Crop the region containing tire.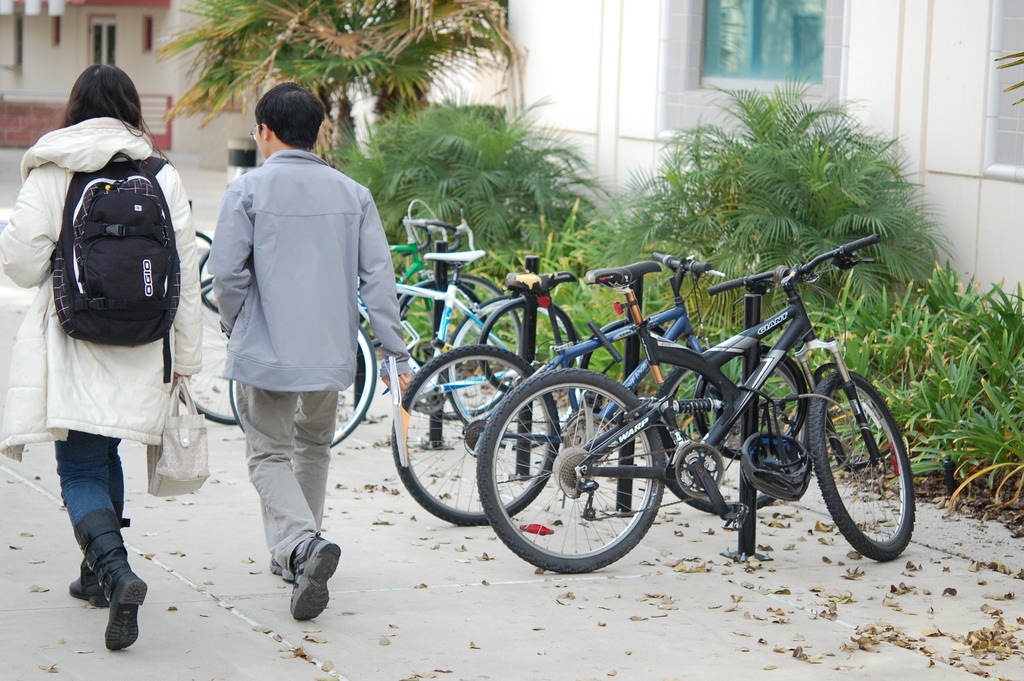
Crop region: box(652, 343, 812, 518).
